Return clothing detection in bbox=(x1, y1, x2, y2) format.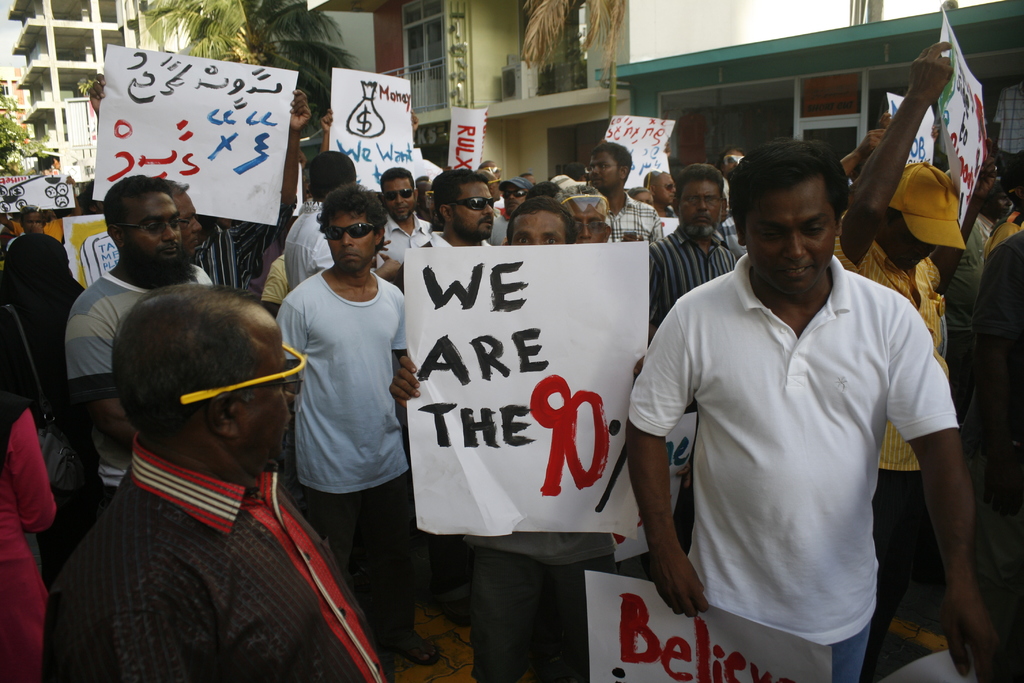
bbox=(969, 227, 1023, 682).
